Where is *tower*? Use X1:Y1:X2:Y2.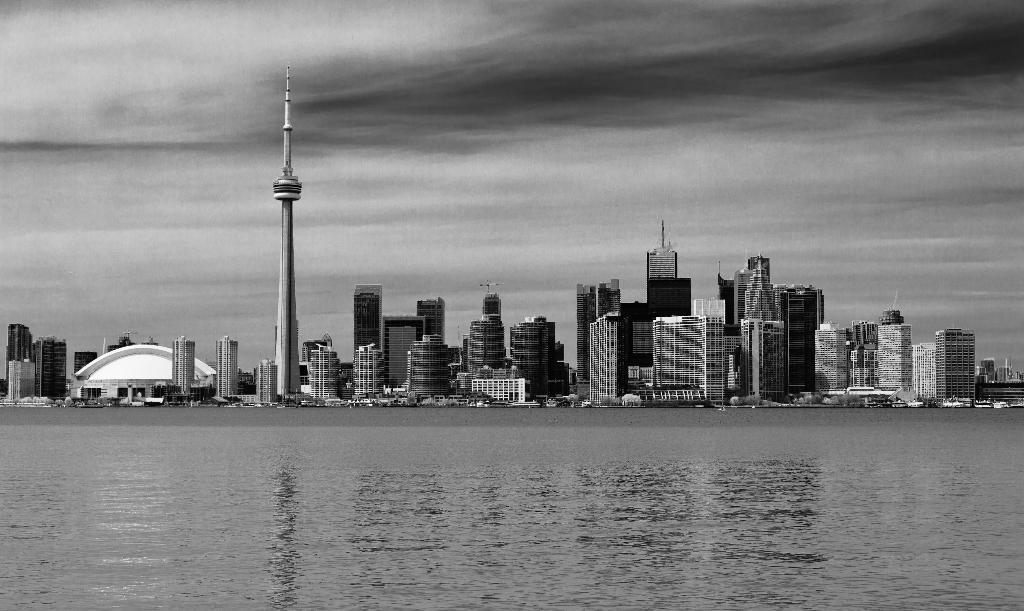
412:298:444:340.
